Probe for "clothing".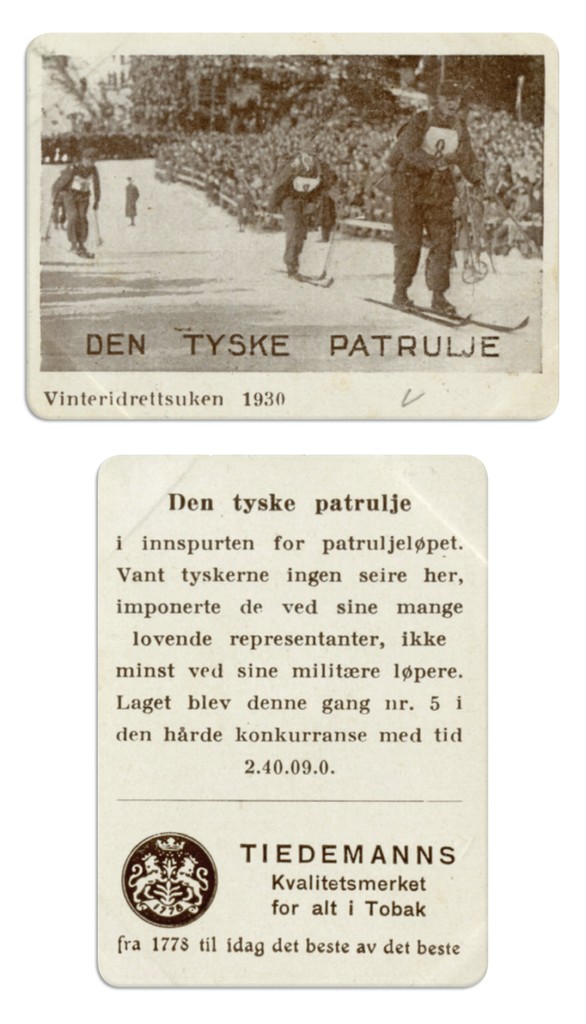
Probe result: bbox(118, 187, 139, 214).
